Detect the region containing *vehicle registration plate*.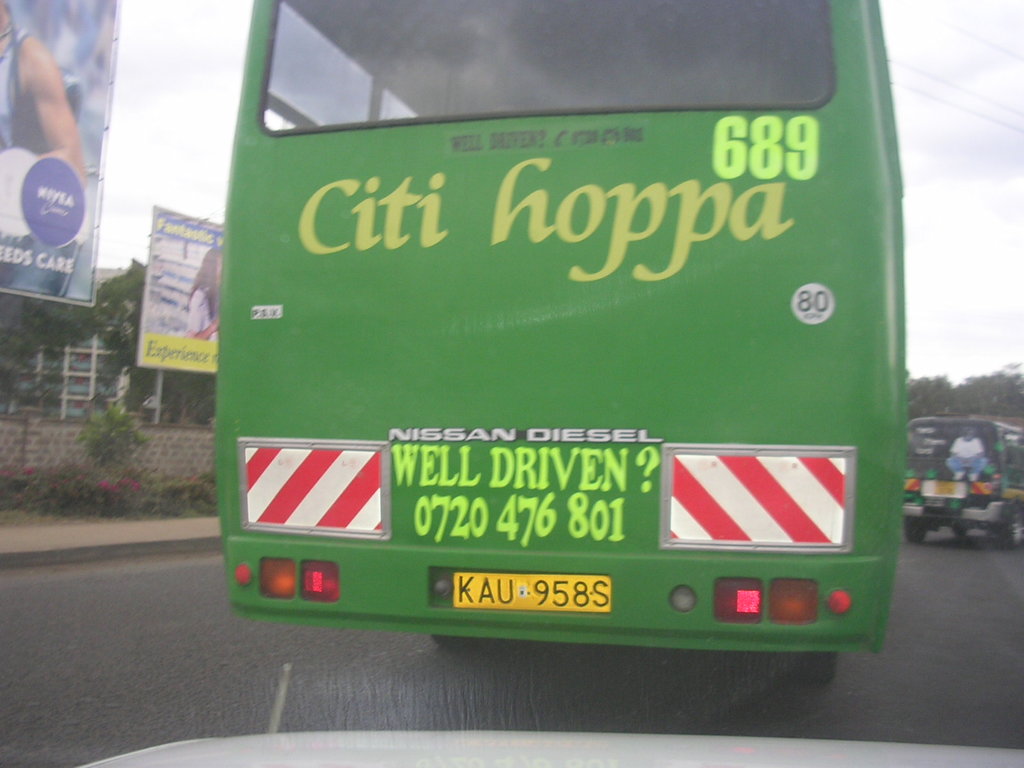
rect(452, 571, 611, 612).
